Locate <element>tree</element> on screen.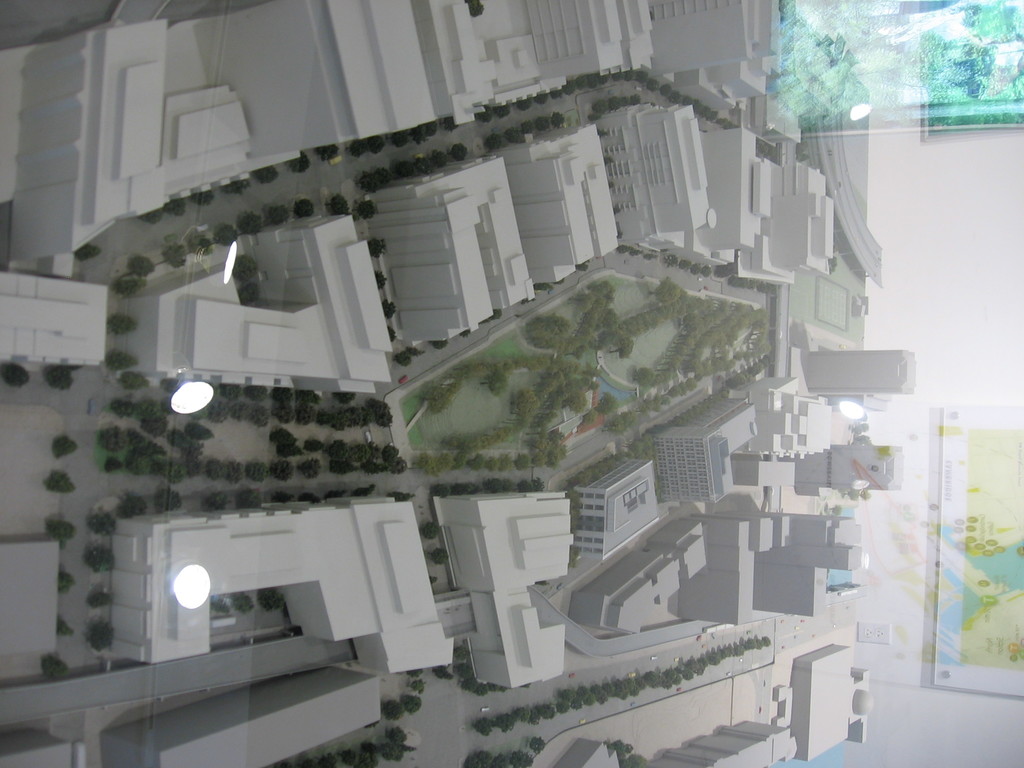
On screen at rect(84, 617, 118, 654).
